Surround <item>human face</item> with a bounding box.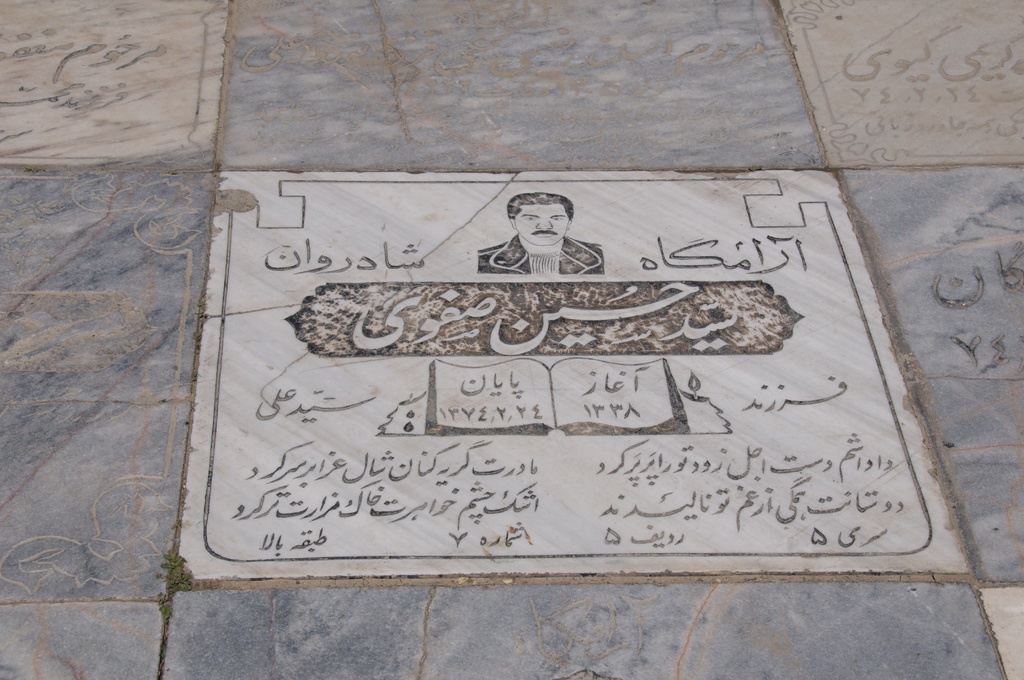
x1=514 y1=203 x2=570 y2=245.
